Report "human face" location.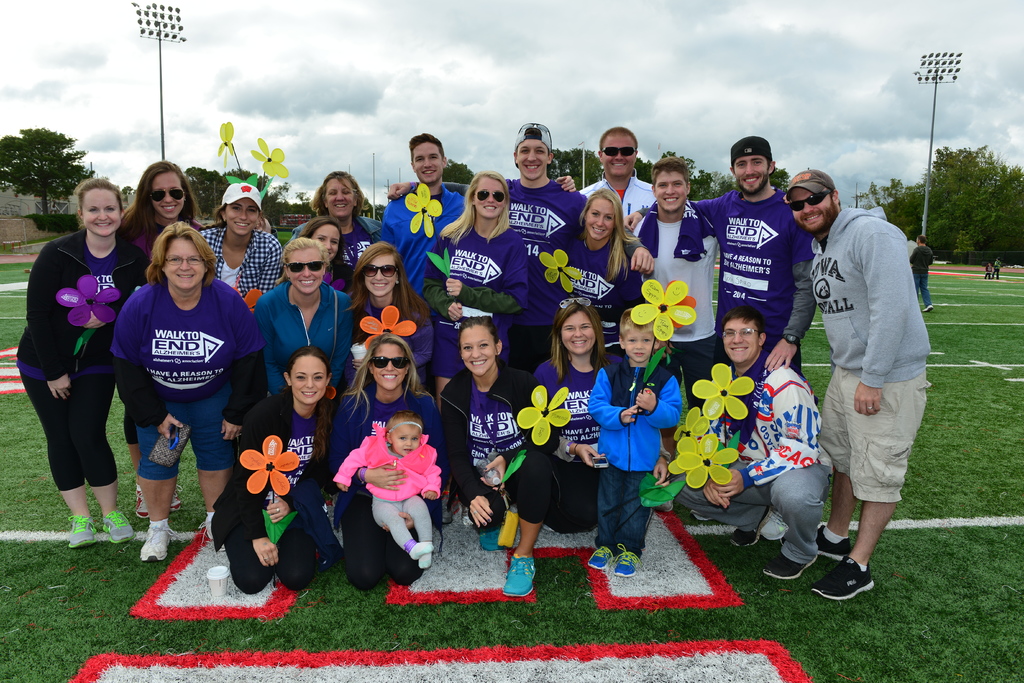
Report: bbox=(652, 169, 687, 210).
